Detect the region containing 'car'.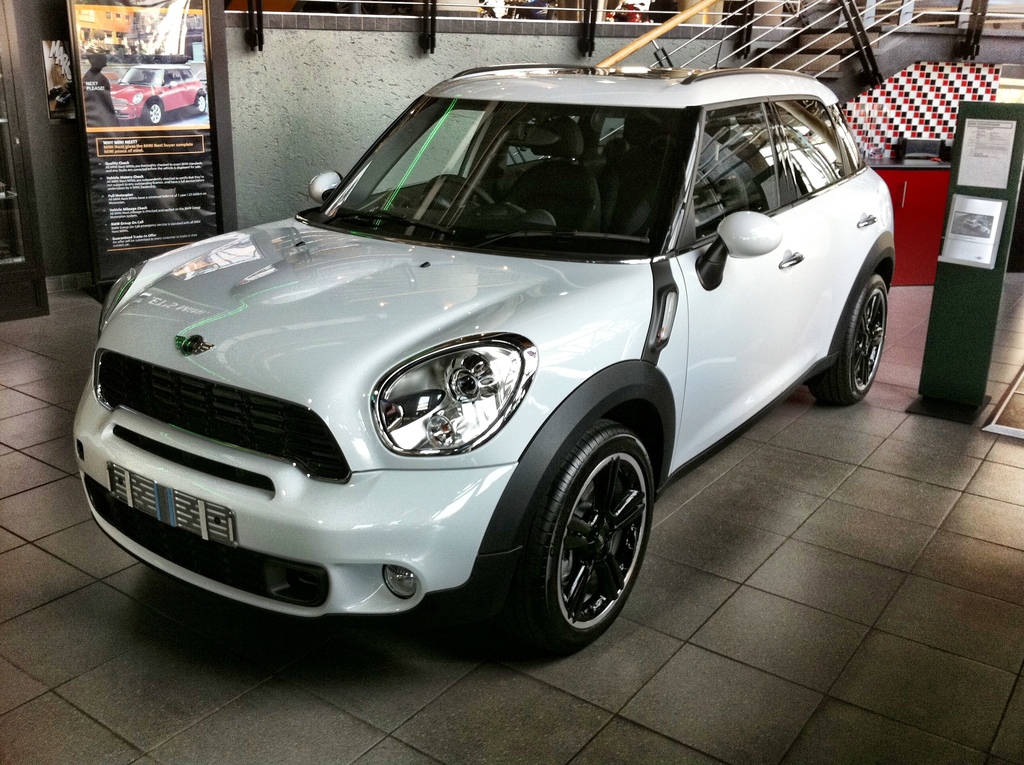
(x1=109, y1=63, x2=205, y2=125).
